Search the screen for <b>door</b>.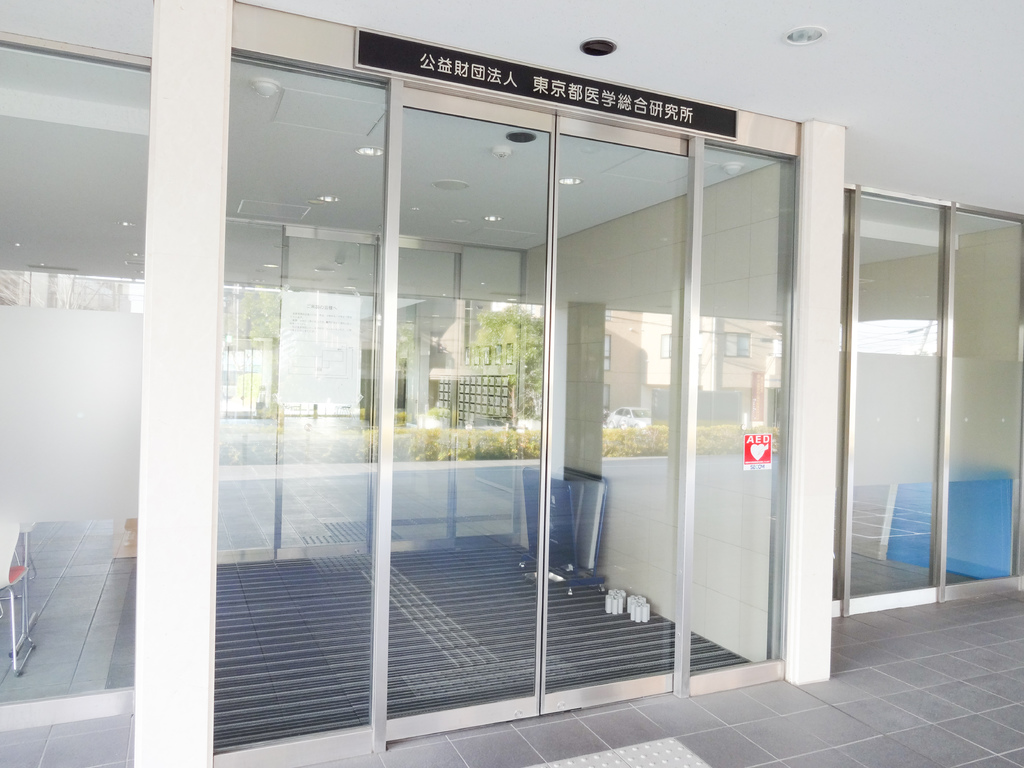
Found at bbox=(183, 90, 831, 716).
